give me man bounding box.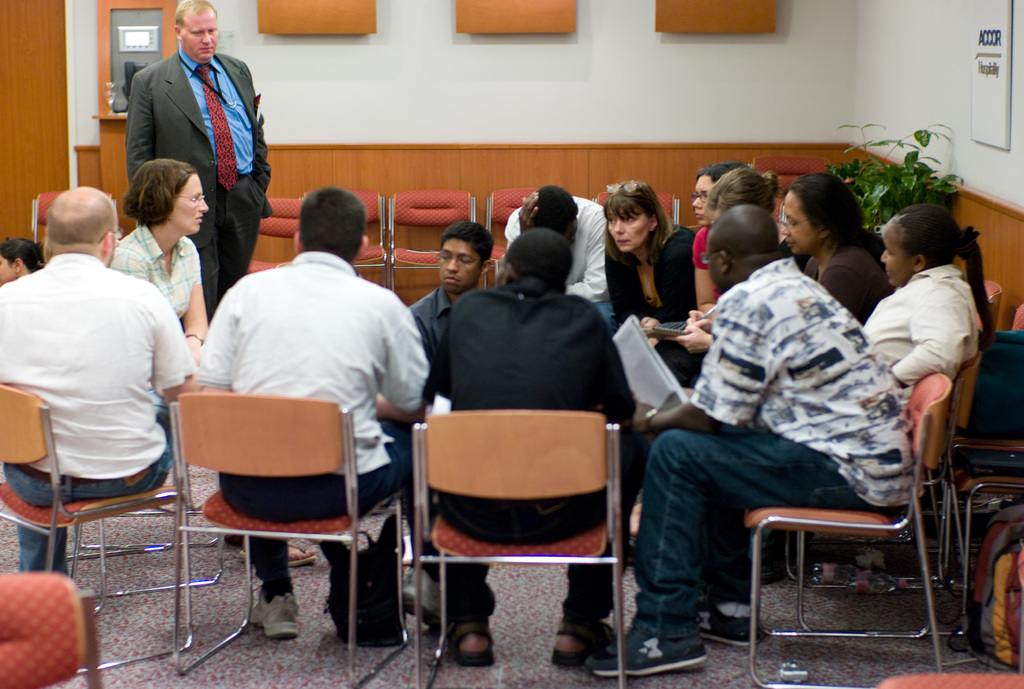
bbox=[7, 150, 198, 634].
